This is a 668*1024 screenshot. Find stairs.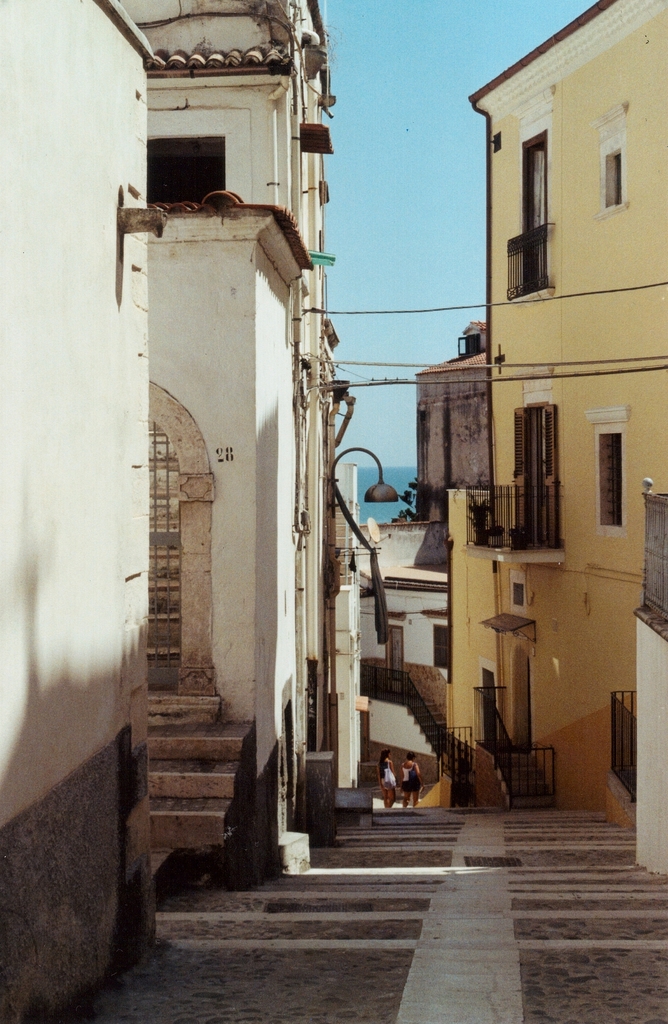
Bounding box: {"x1": 141, "y1": 687, "x2": 257, "y2": 851}.
